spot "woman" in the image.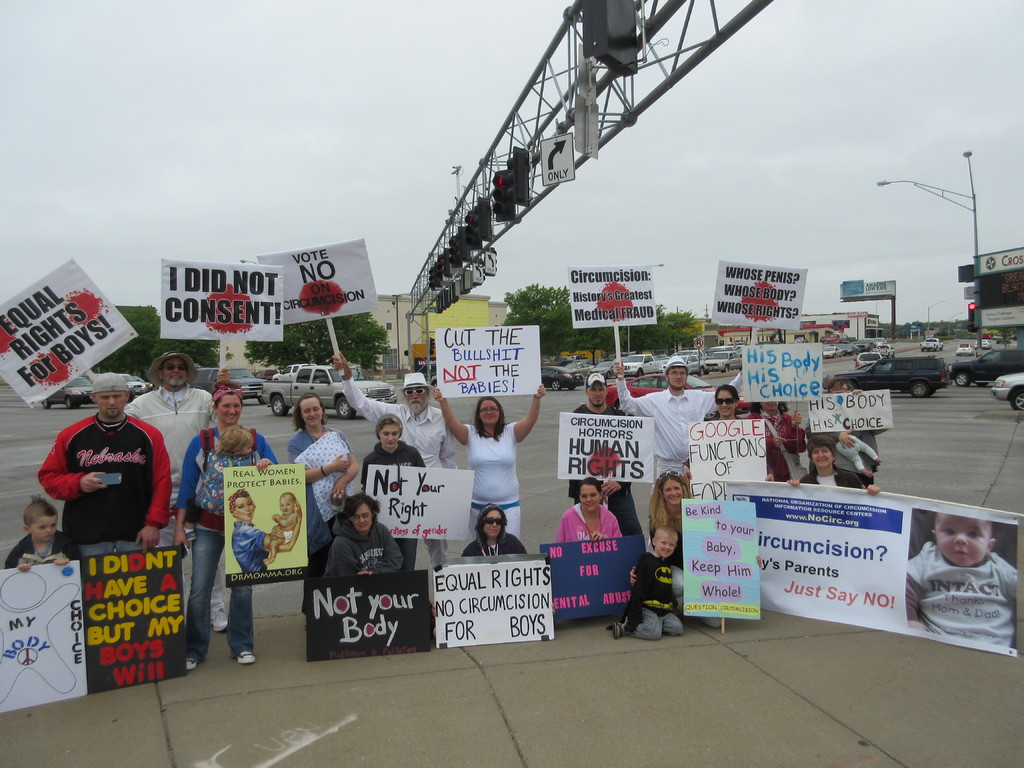
"woman" found at {"x1": 230, "y1": 486, "x2": 305, "y2": 570}.
